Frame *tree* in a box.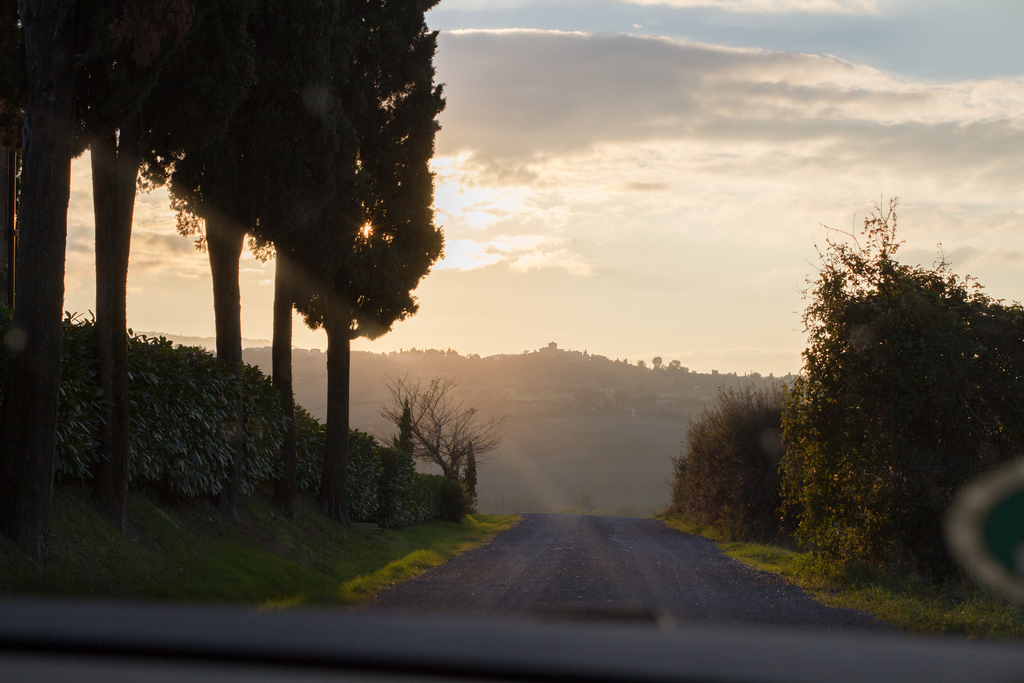
Rect(652, 383, 795, 542).
